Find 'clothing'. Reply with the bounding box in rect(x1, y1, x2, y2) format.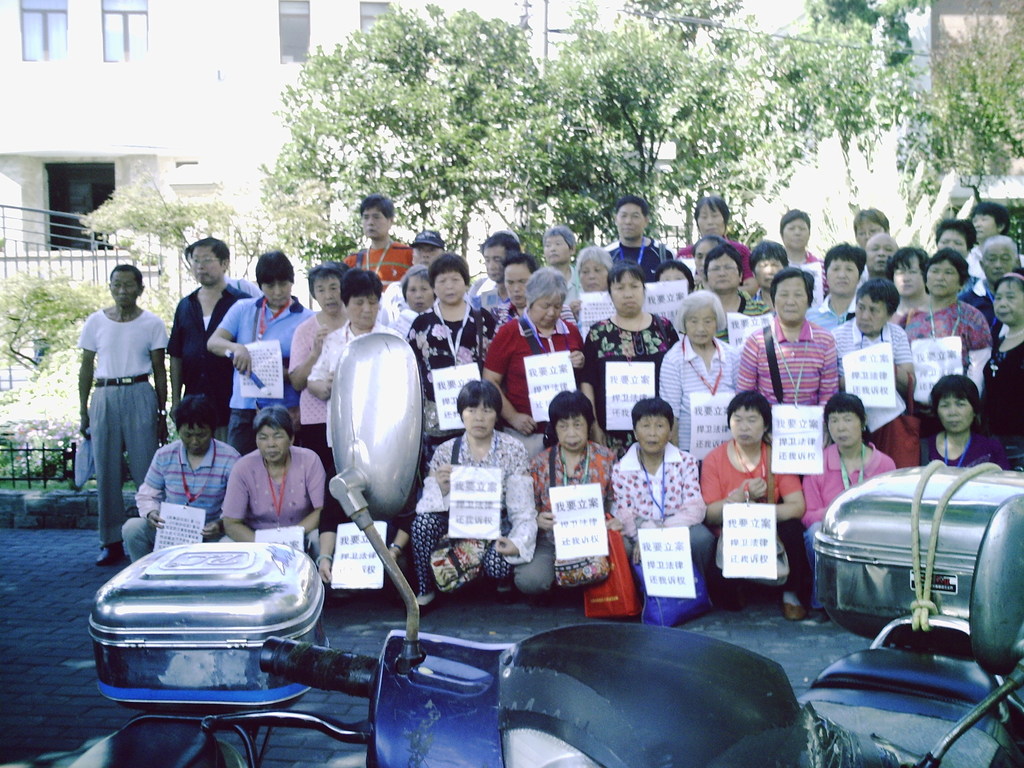
rect(520, 437, 613, 596).
